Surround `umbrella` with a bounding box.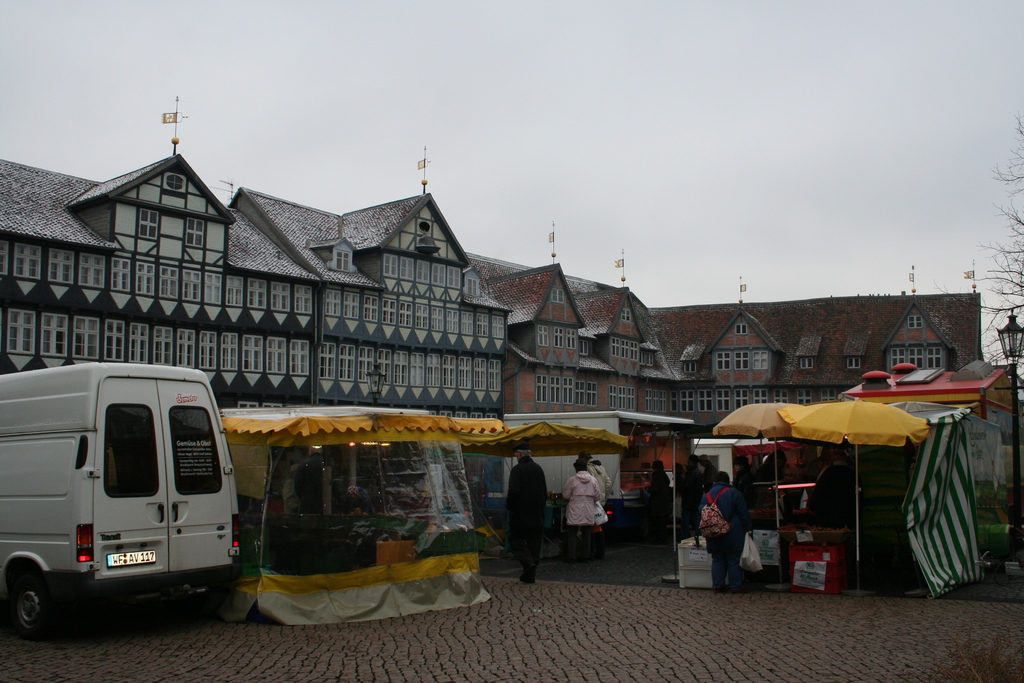
777, 397, 932, 563.
